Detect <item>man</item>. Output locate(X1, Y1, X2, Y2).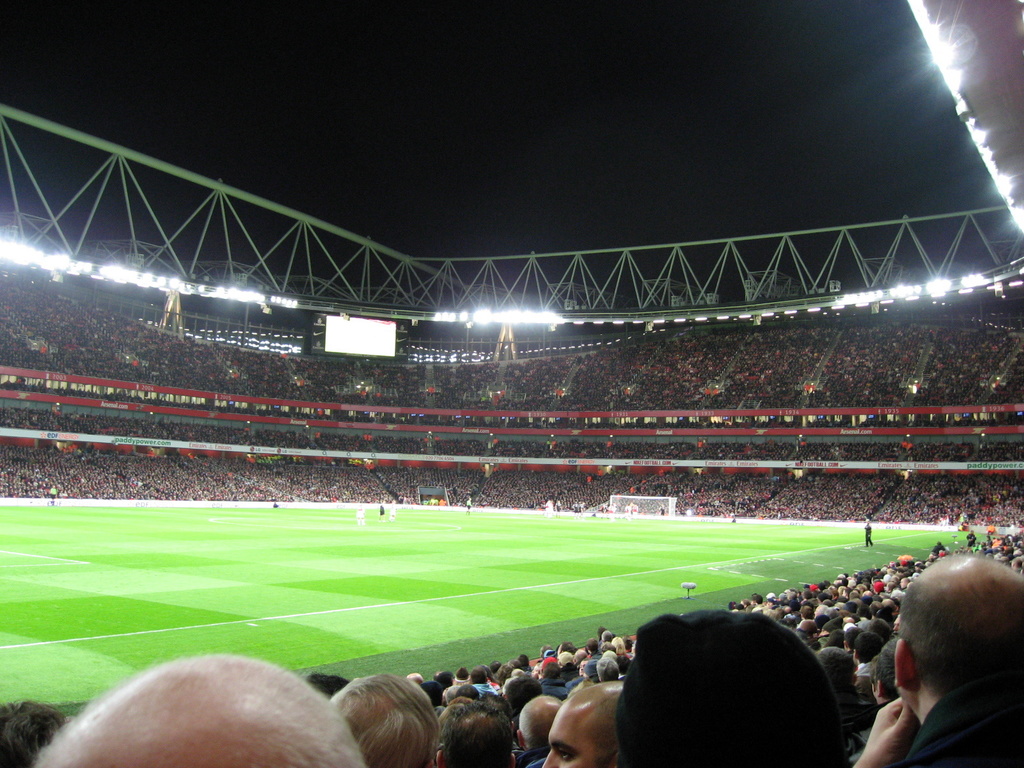
locate(627, 503, 634, 516).
